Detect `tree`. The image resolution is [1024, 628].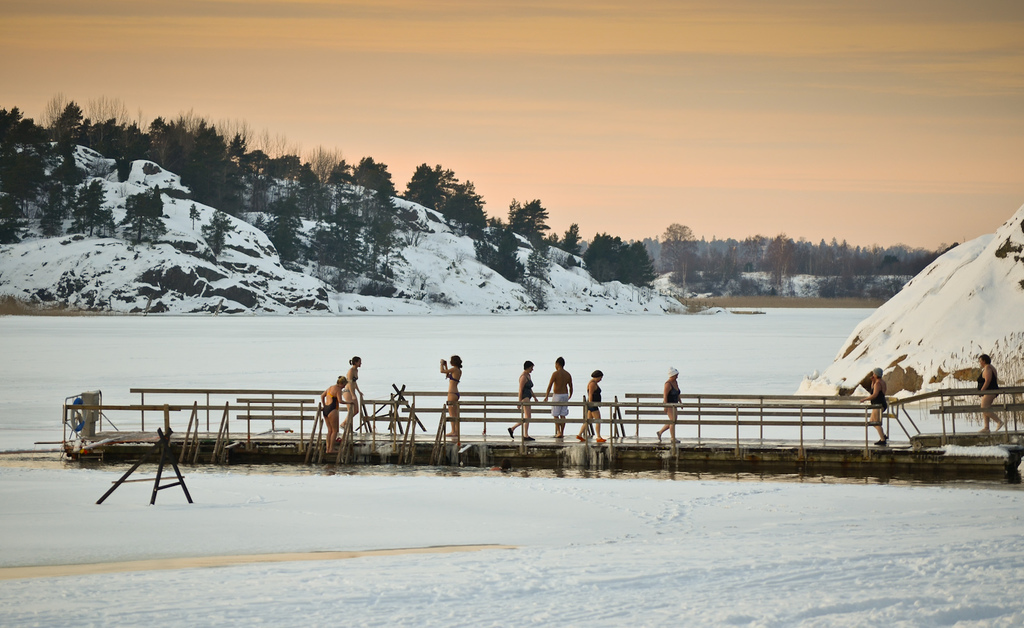
x1=580, y1=232, x2=654, y2=287.
